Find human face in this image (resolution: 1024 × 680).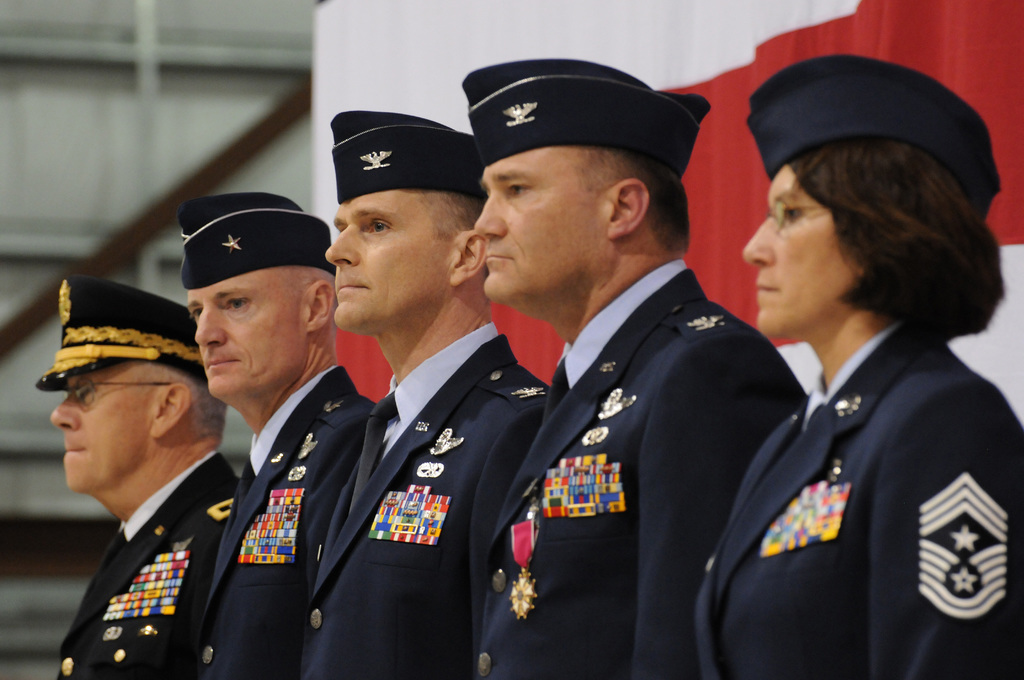
pyautogui.locateOnScreen(472, 149, 604, 300).
